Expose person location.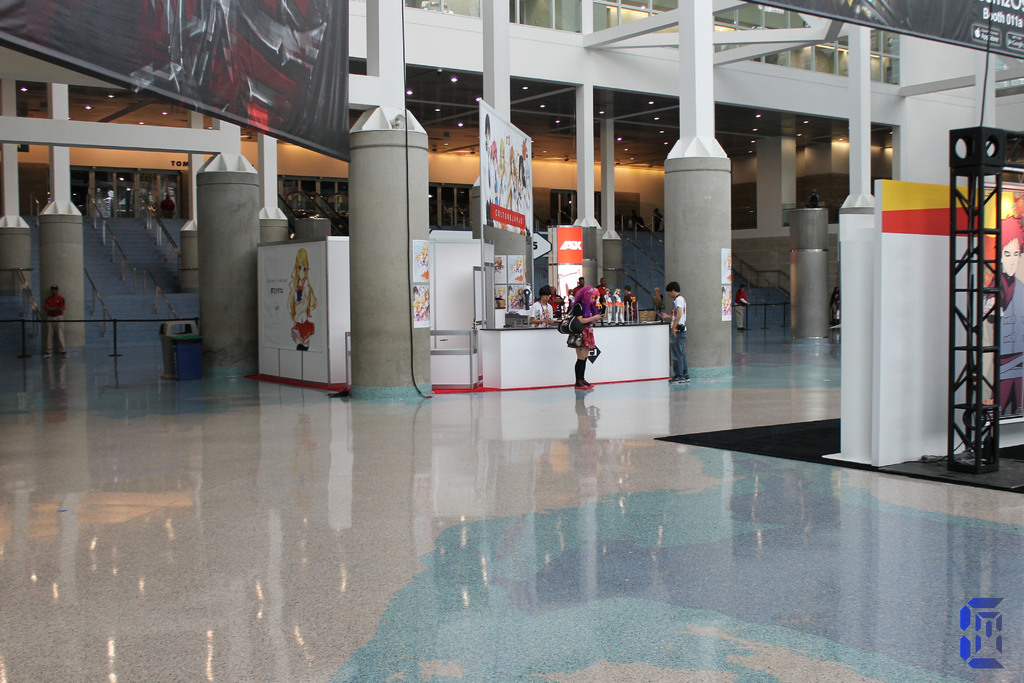
Exposed at Rect(806, 187, 819, 210).
